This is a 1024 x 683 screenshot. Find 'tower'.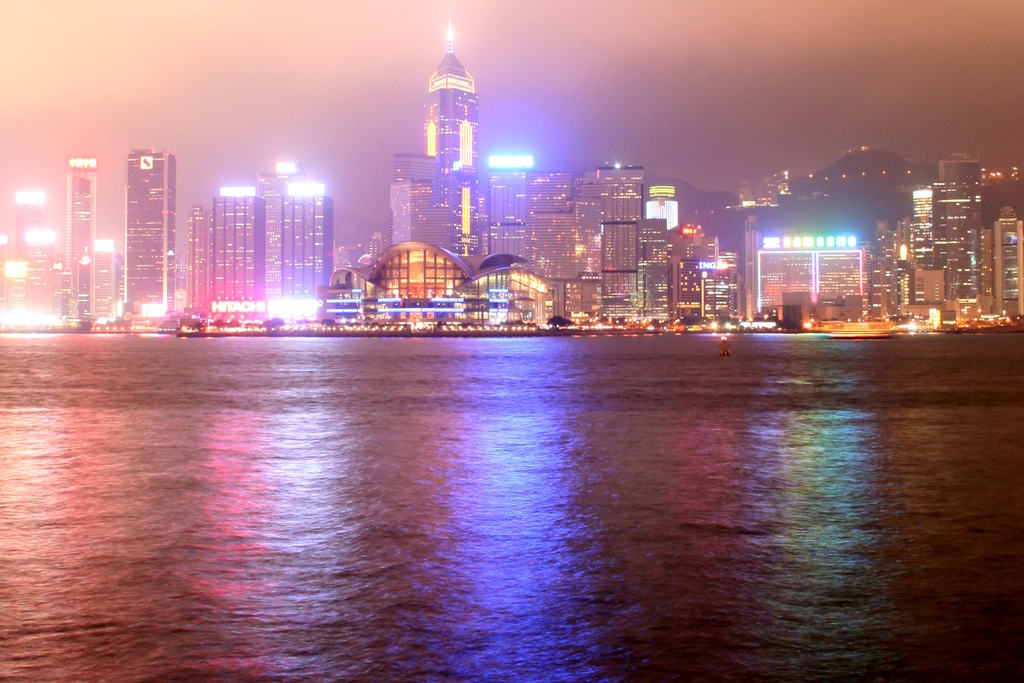
Bounding box: detection(930, 163, 981, 303).
